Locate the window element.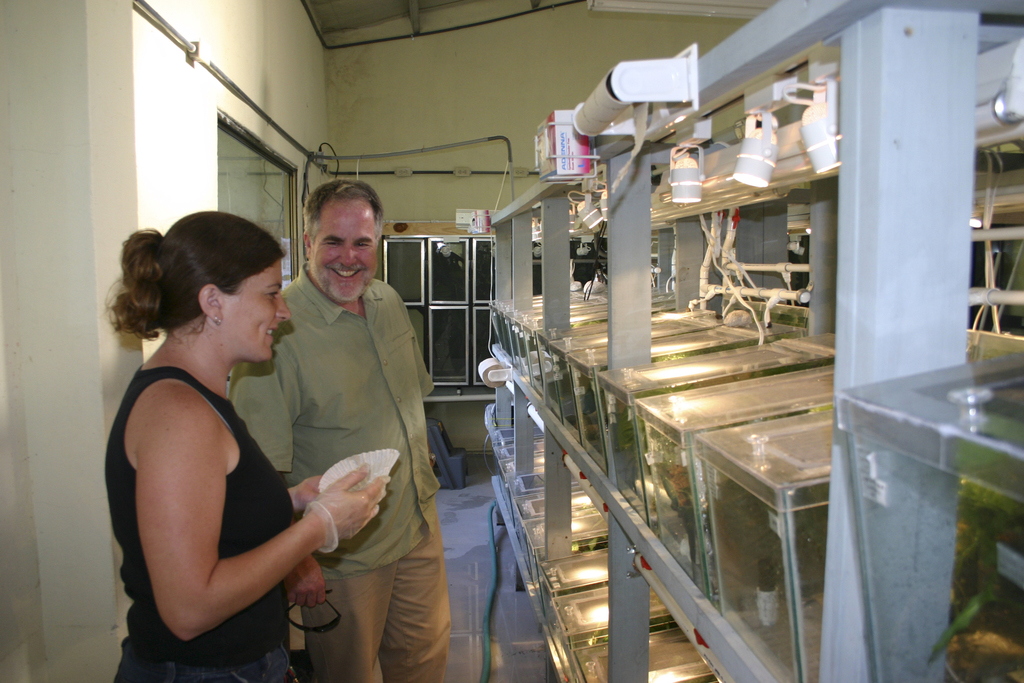
Element bbox: rect(963, 210, 1023, 339).
